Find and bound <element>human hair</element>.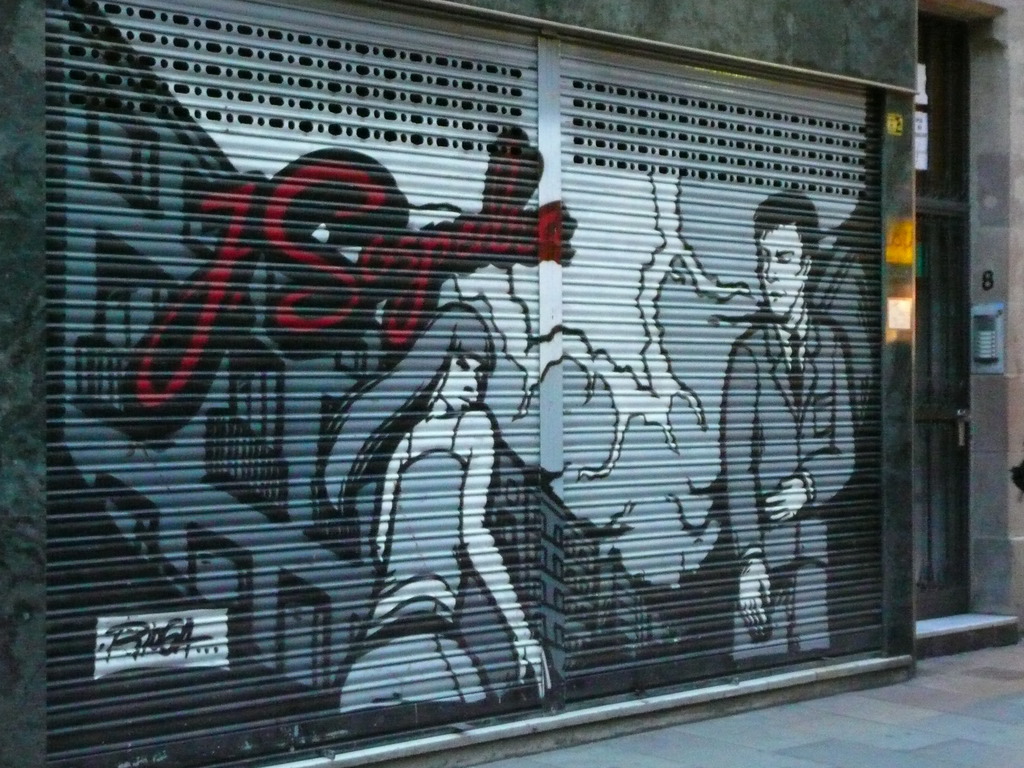
Bound: detection(344, 330, 485, 511).
